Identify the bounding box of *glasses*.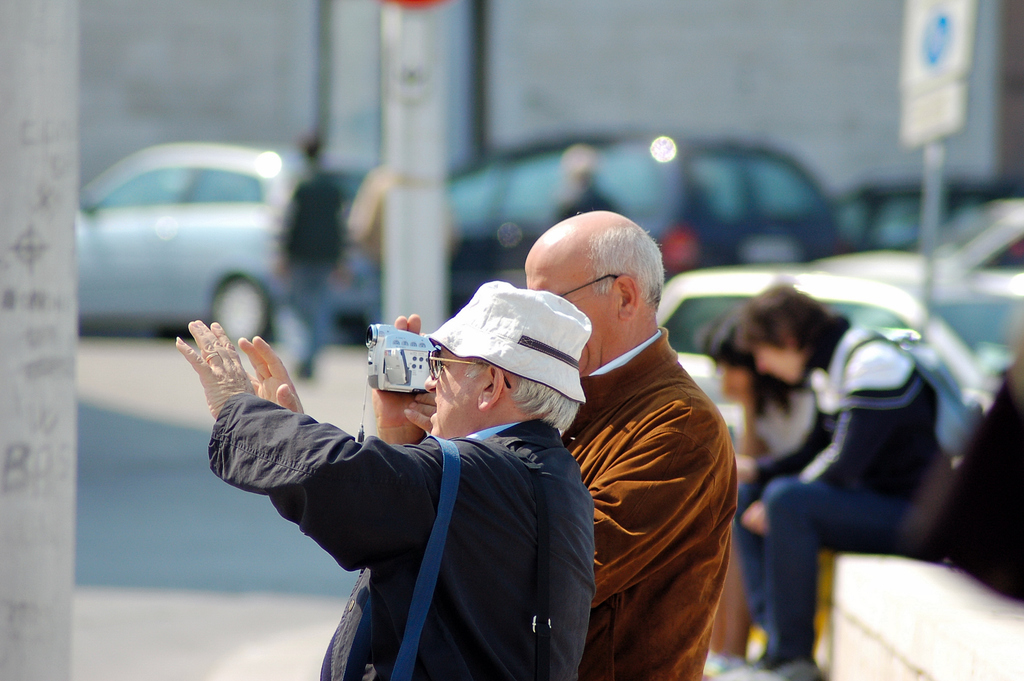
424,346,514,394.
